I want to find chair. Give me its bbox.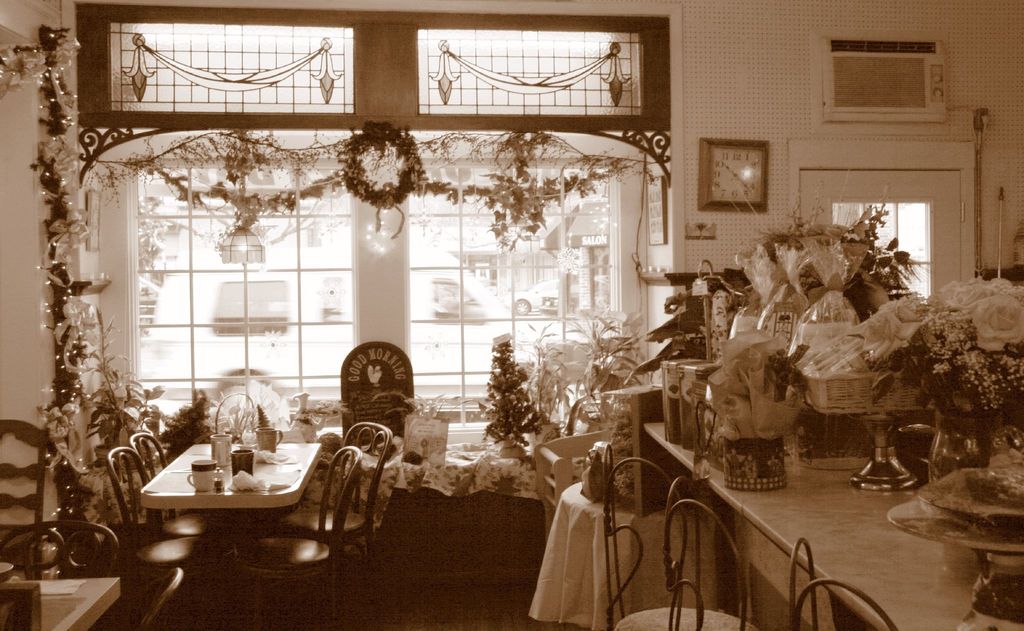
<box>662,473,747,630</box>.
